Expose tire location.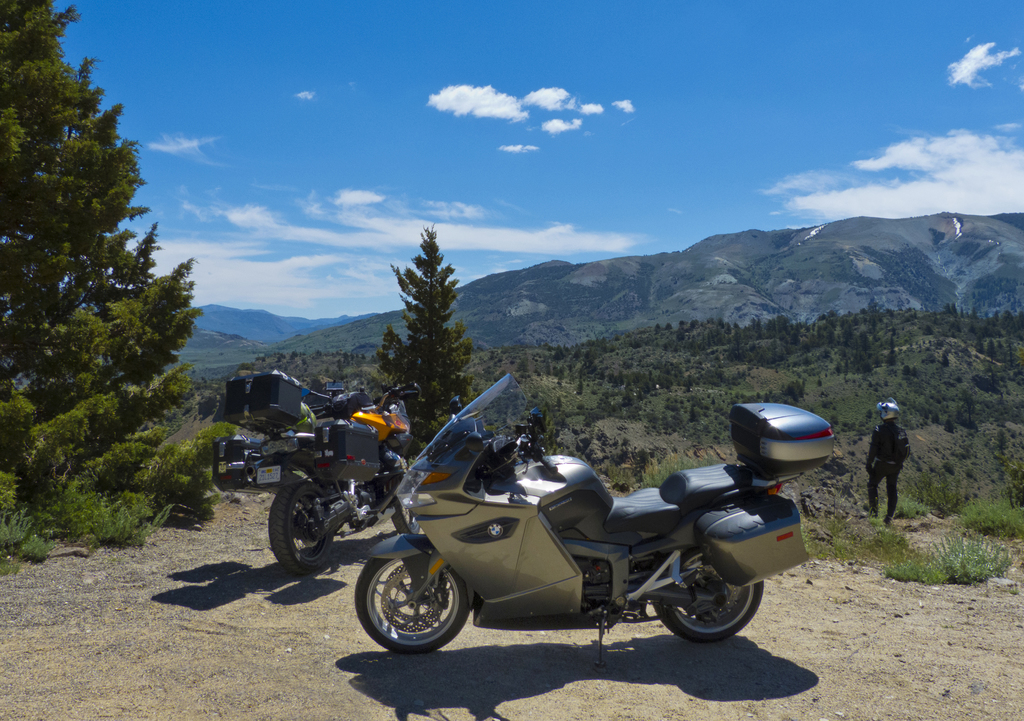
Exposed at BBox(272, 479, 340, 569).
